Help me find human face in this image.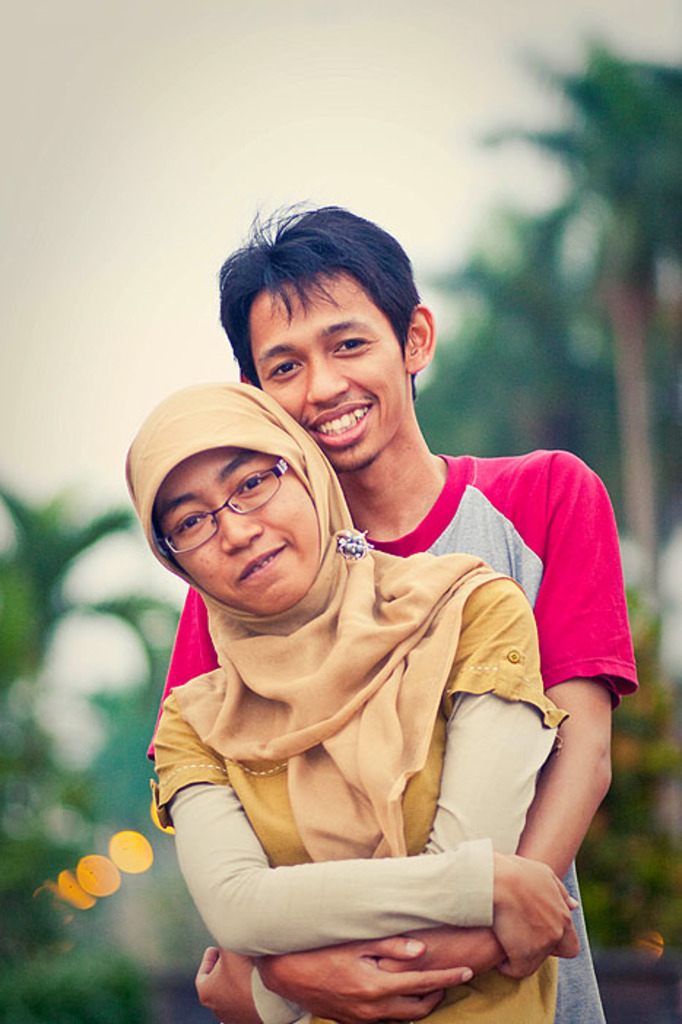
Found it: [left=149, top=450, right=318, bottom=615].
